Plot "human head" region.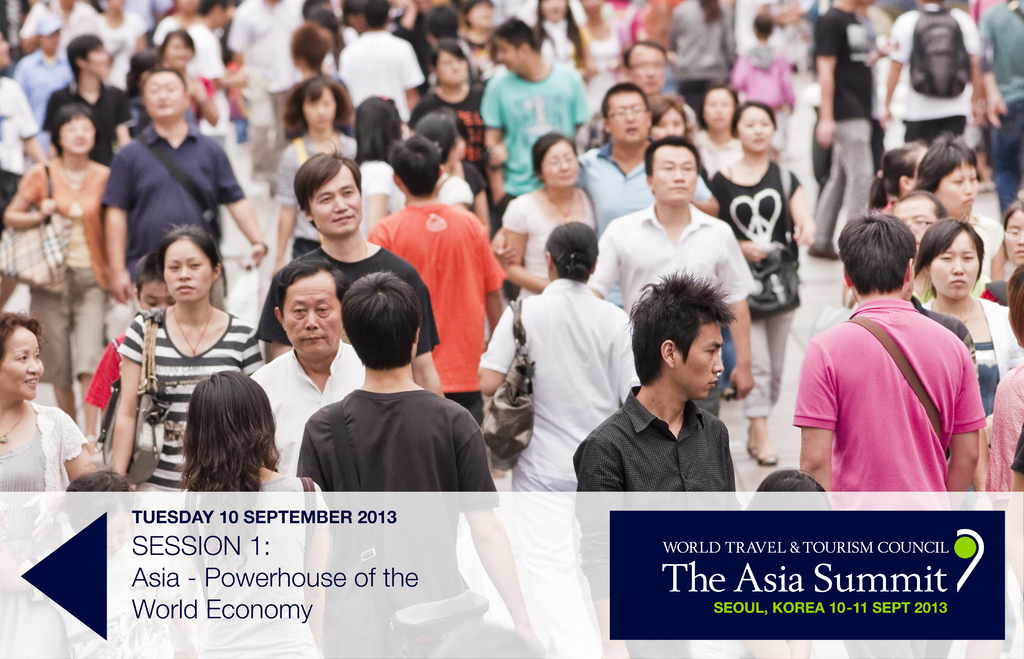
Plotted at select_region(914, 136, 980, 220).
